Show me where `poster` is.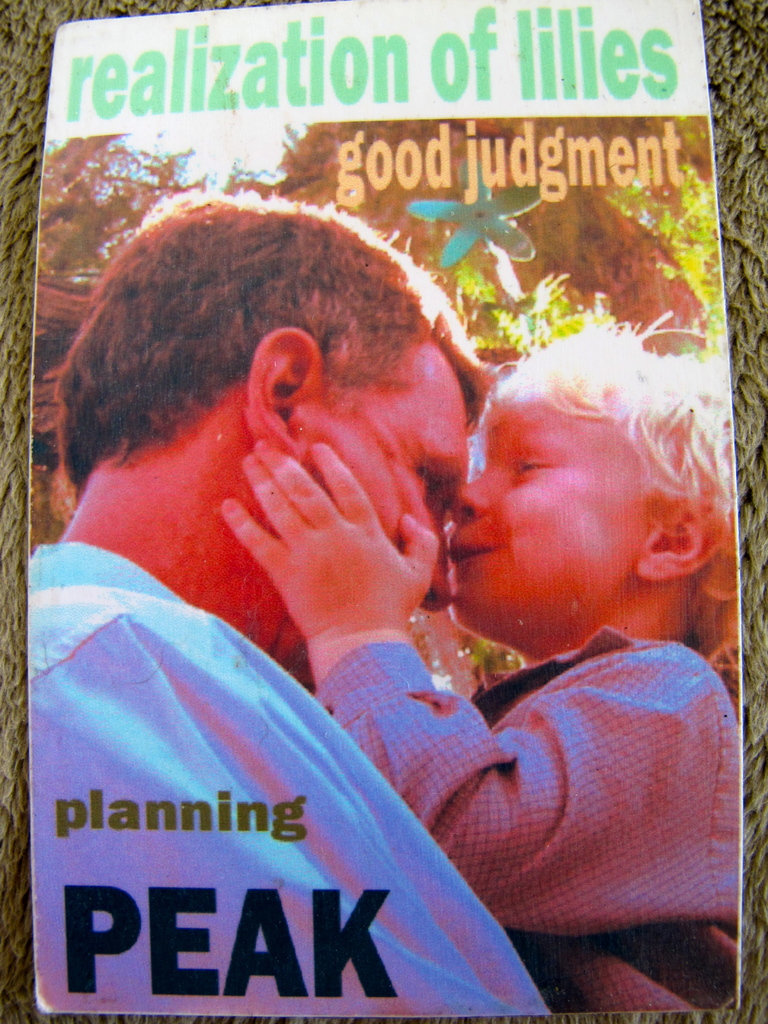
`poster` is at 26:1:746:1023.
